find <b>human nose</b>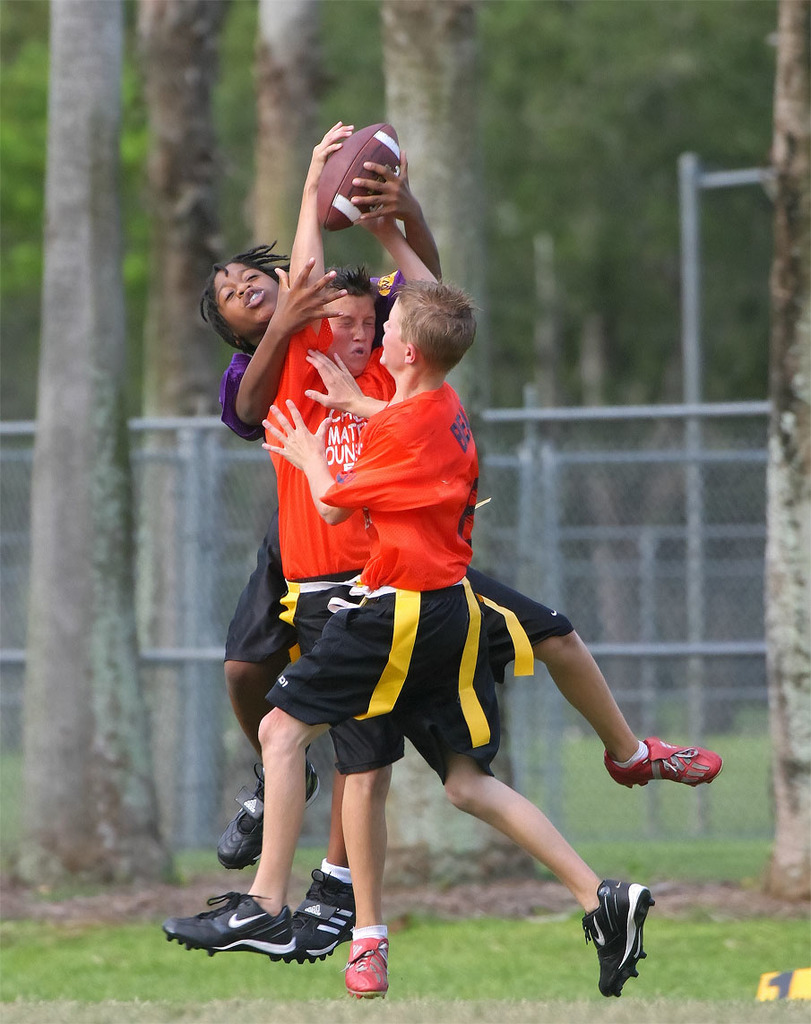
x1=237 y1=281 x2=251 y2=294
